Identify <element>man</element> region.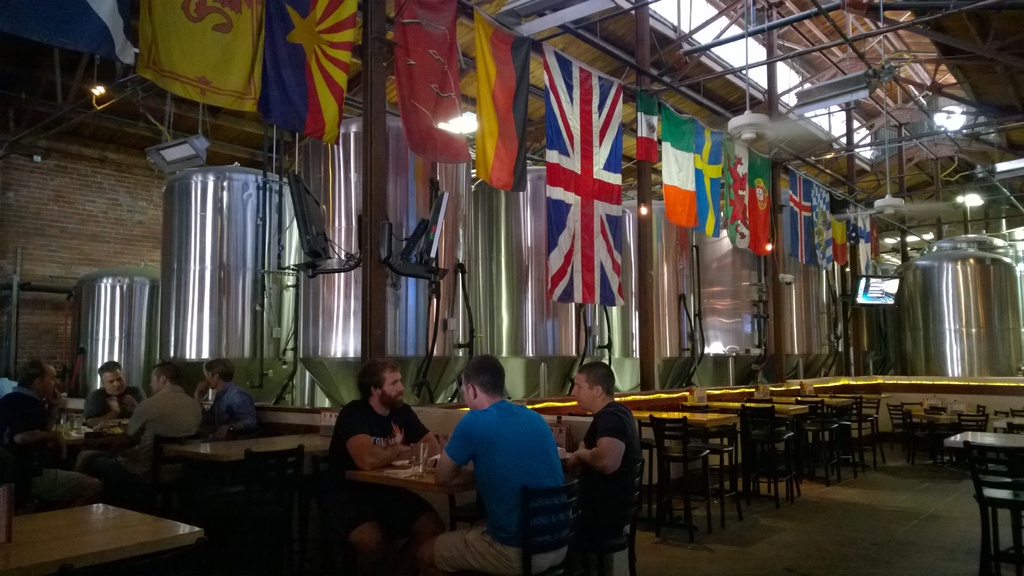
Region: <bbox>328, 362, 435, 575</bbox>.
